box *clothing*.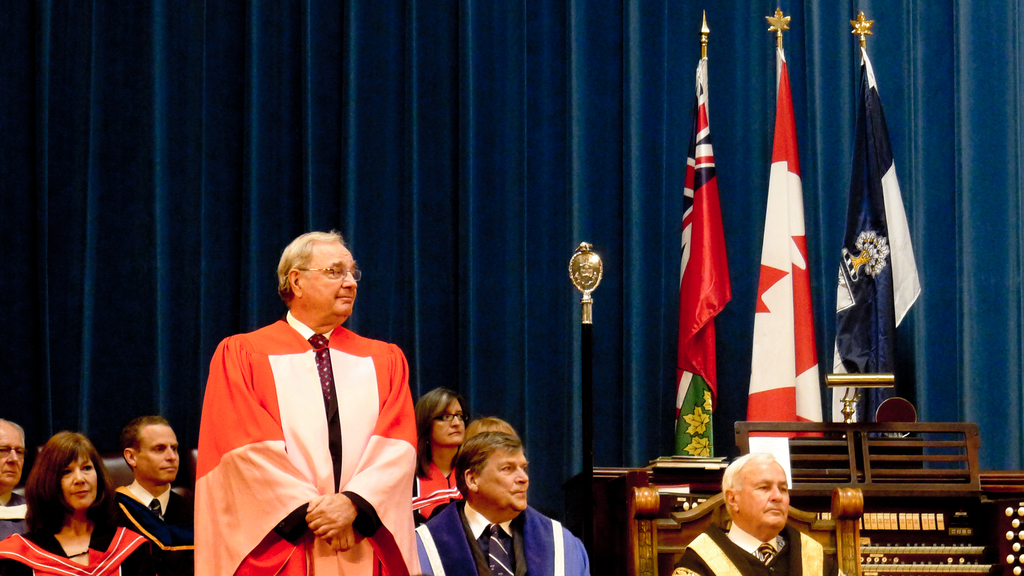
<box>188,288,417,575</box>.
